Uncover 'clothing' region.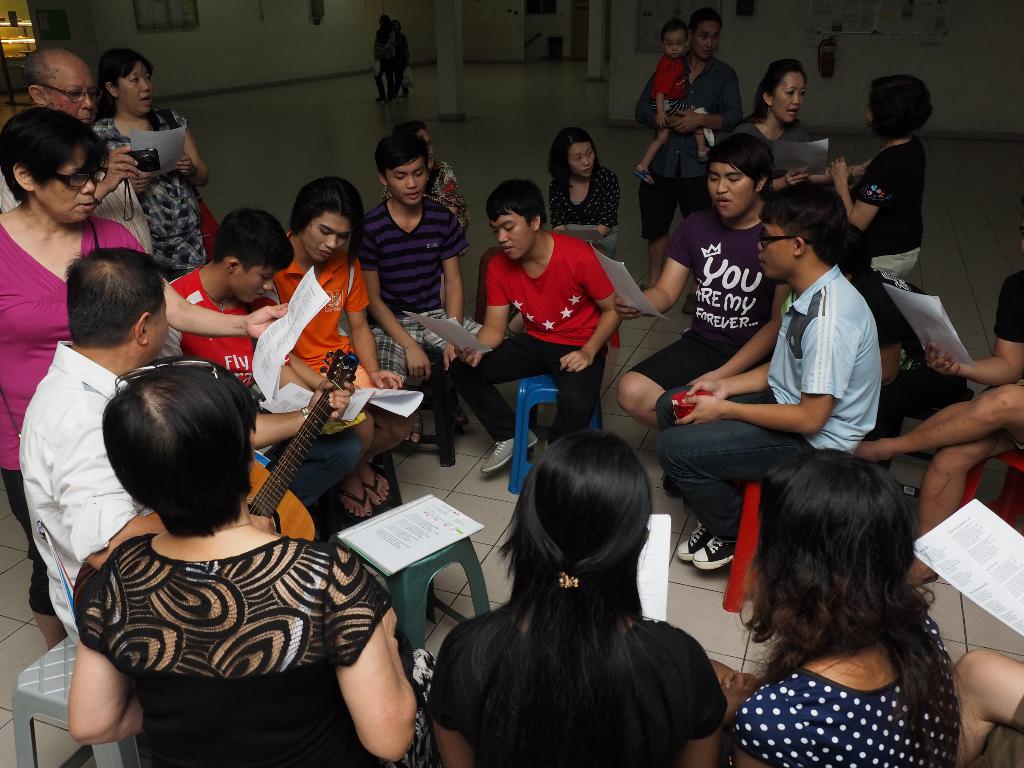
Uncovered: x1=632 y1=57 x2=742 y2=239.
